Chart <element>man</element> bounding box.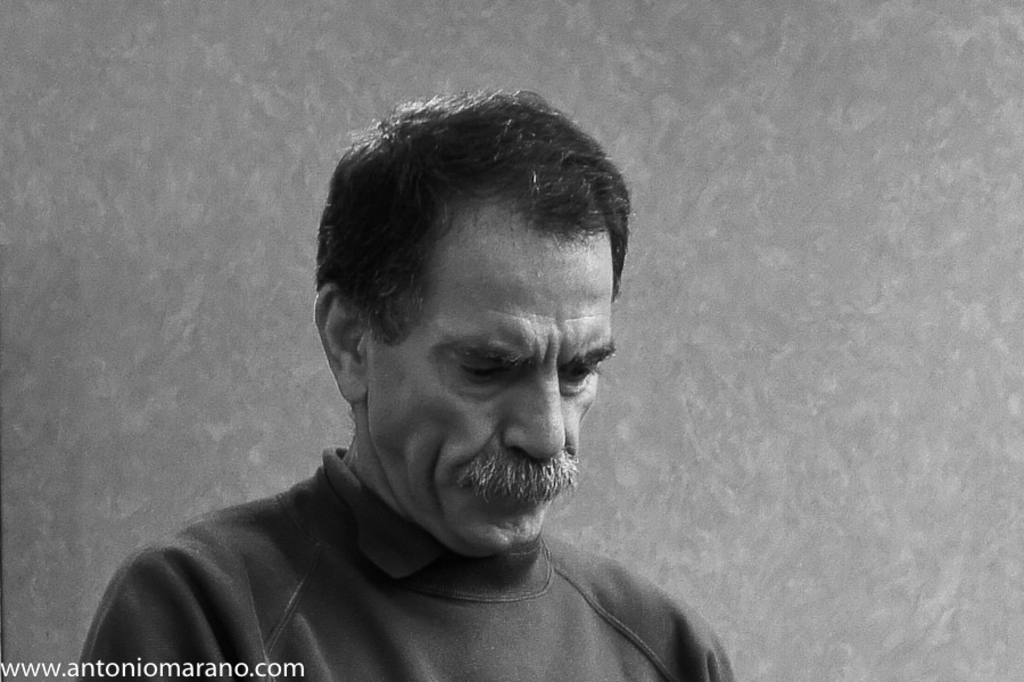
Charted: (left=112, top=100, right=799, bottom=681).
